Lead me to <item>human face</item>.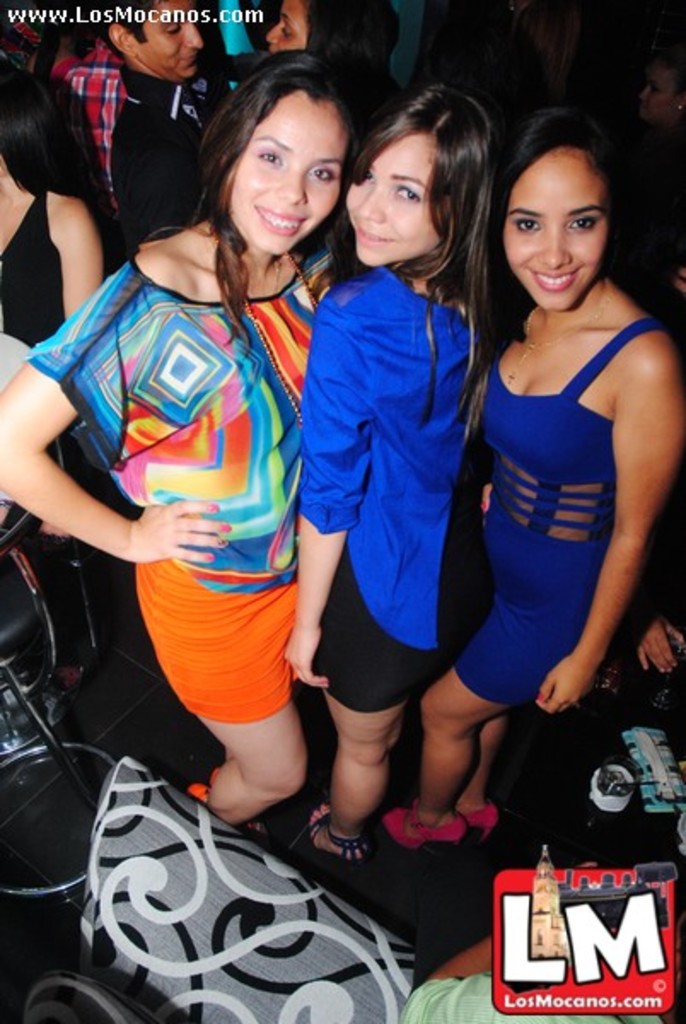
Lead to region(502, 152, 613, 316).
